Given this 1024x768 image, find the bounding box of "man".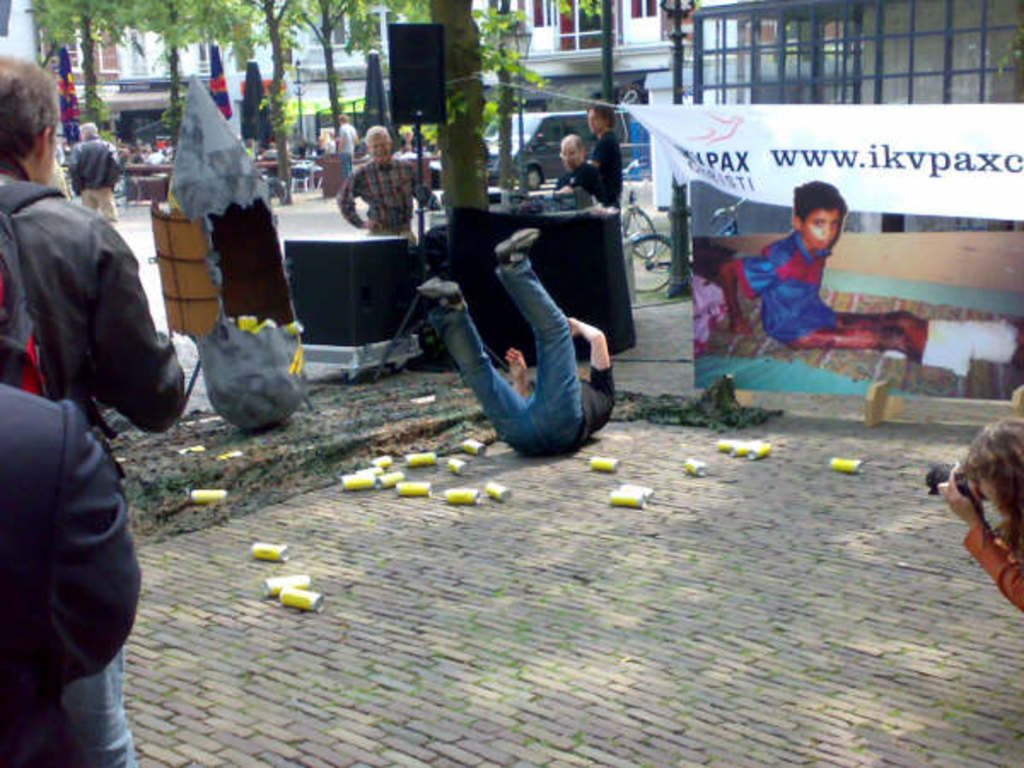
{"left": 415, "top": 227, "right": 618, "bottom": 454}.
